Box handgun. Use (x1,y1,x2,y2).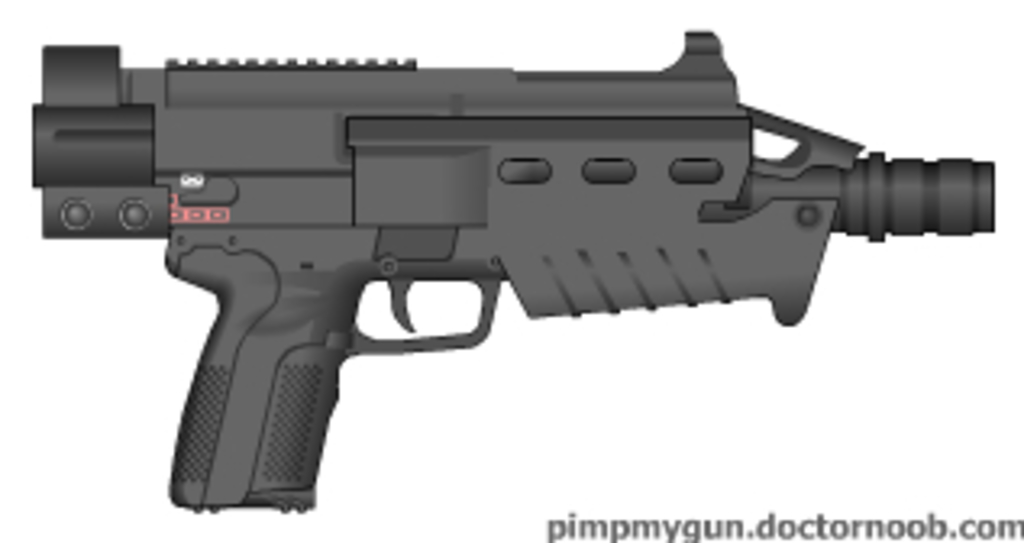
(29,29,995,514).
